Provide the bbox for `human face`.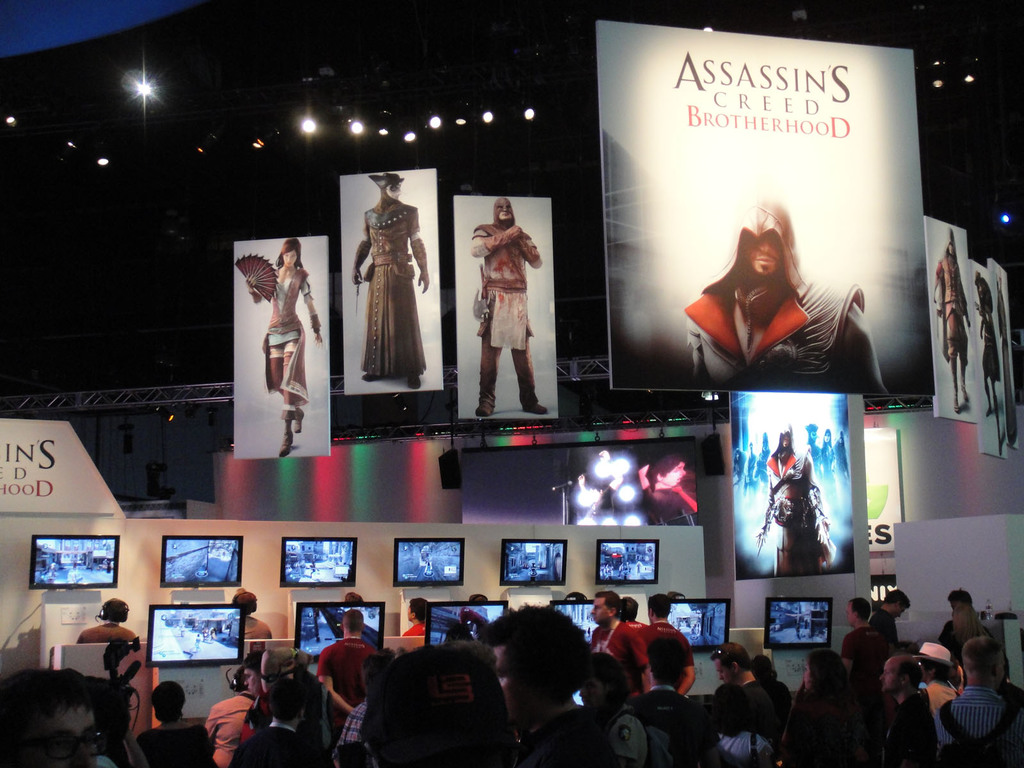
locate(951, 600, 959, 607).
